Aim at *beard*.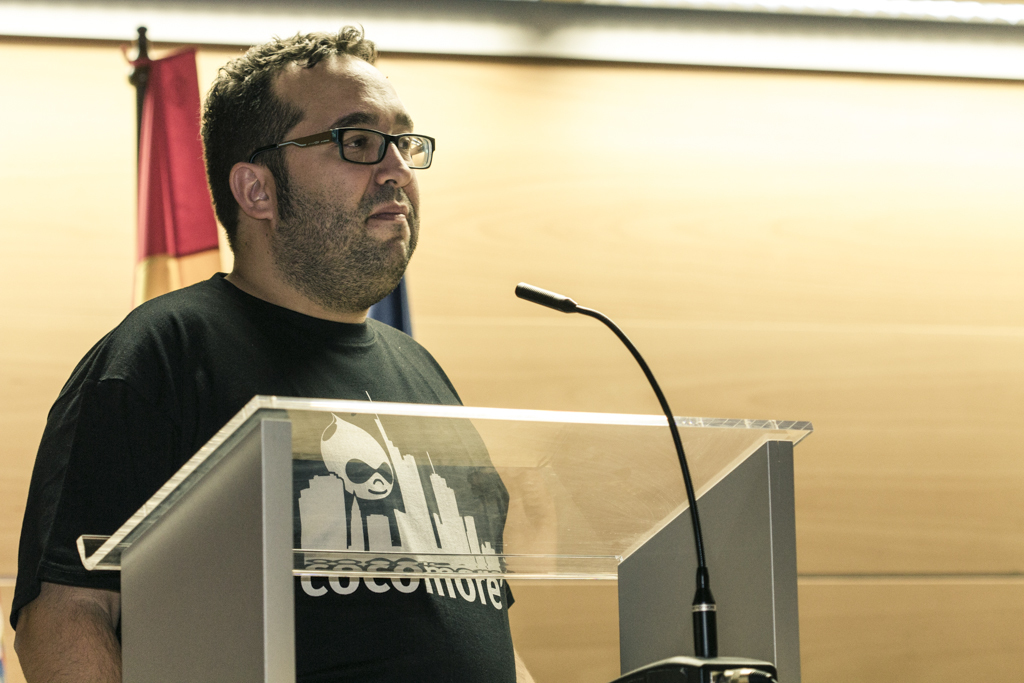
Aimed at (left=271, top=197, right=428, bottom=314).
